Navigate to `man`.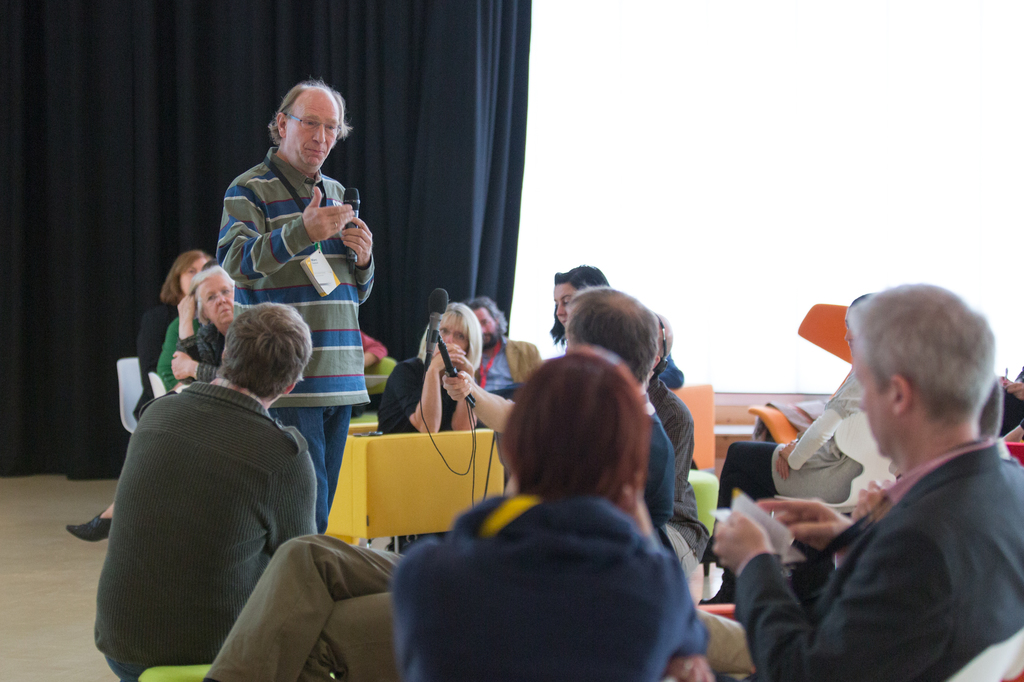
Navigation target: (747, 284, 1023, 681).
